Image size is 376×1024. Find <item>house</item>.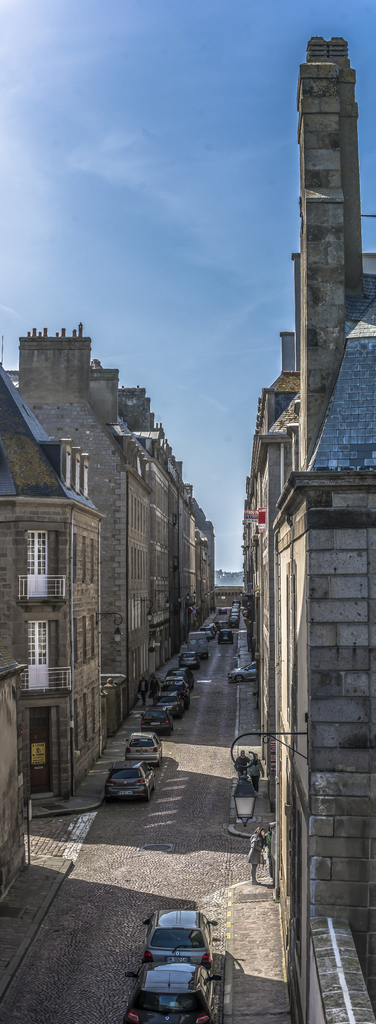
bbox=[0, 344, 108, 899].
